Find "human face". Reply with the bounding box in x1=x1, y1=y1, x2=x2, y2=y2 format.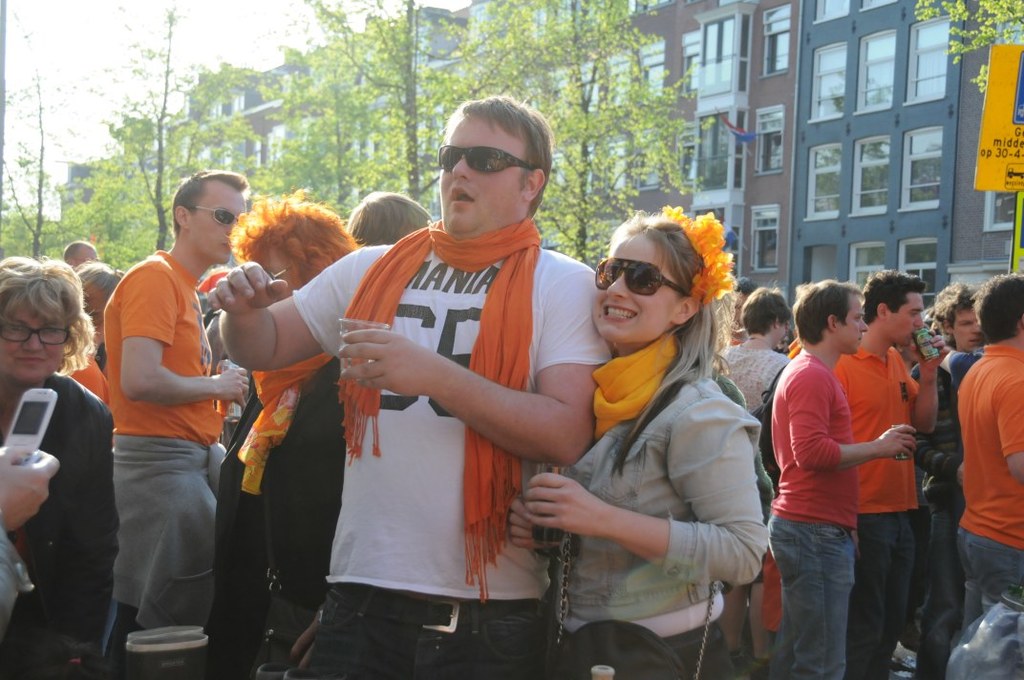
x1=589, y1=231, x2=681, y2=343.
